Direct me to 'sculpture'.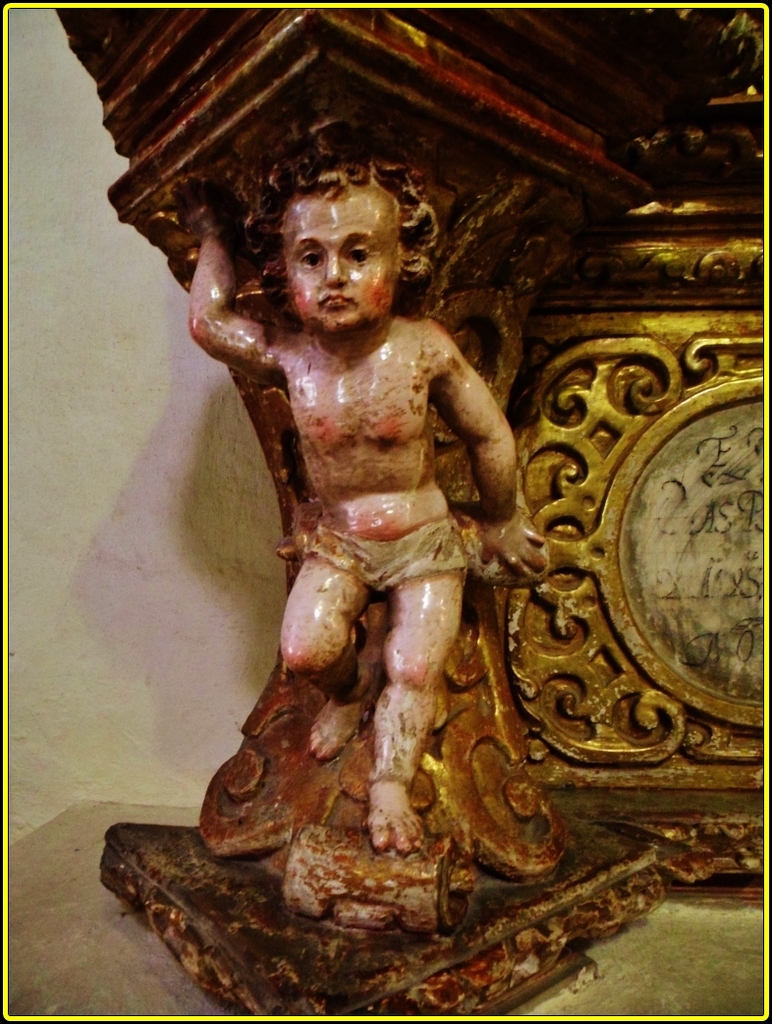
Direction: box(138, 49, 602, 995).
